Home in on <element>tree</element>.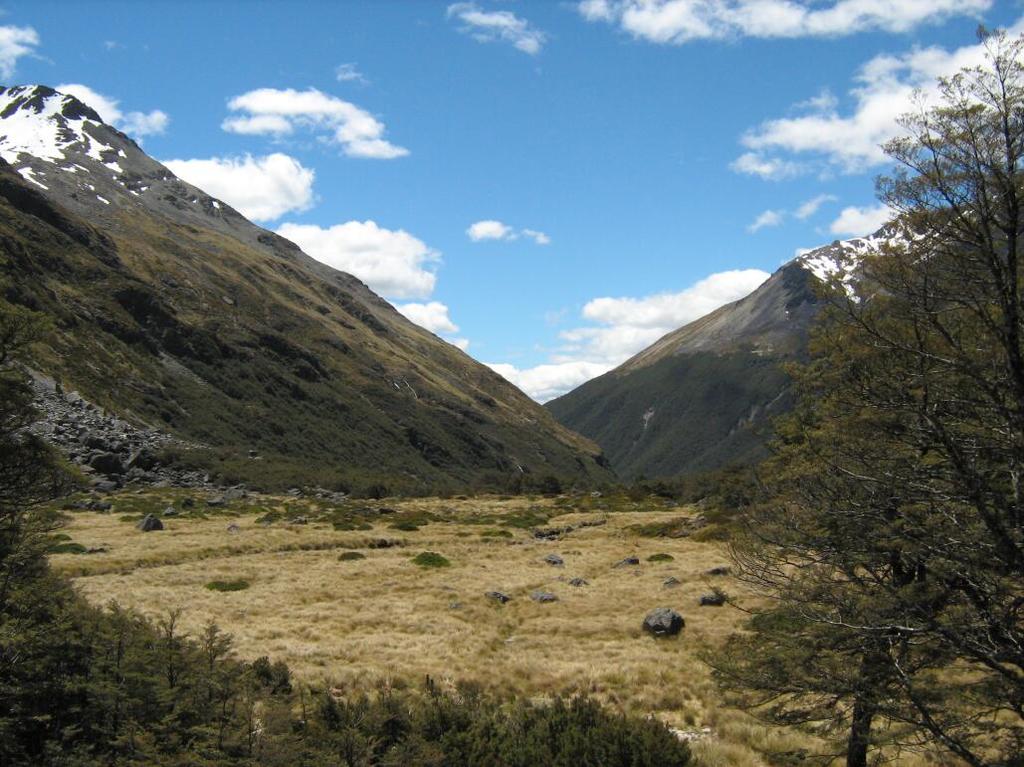
Homed in at [0, 301, 86, 527].
